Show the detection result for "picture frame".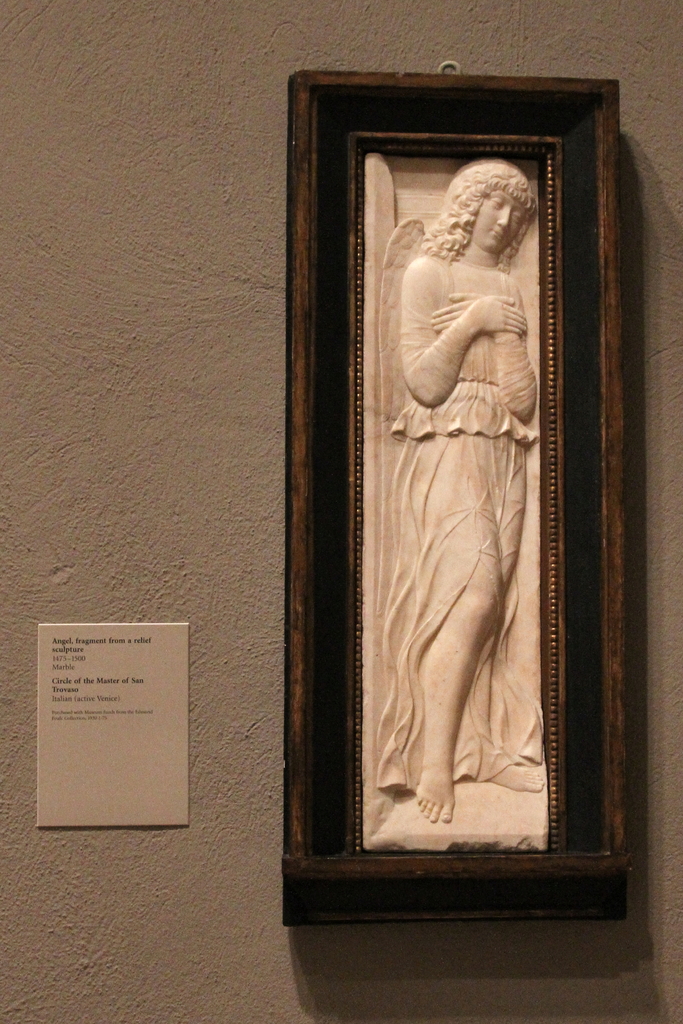
pyautogui.locateOnScreen(288, 71, 633, 929).
